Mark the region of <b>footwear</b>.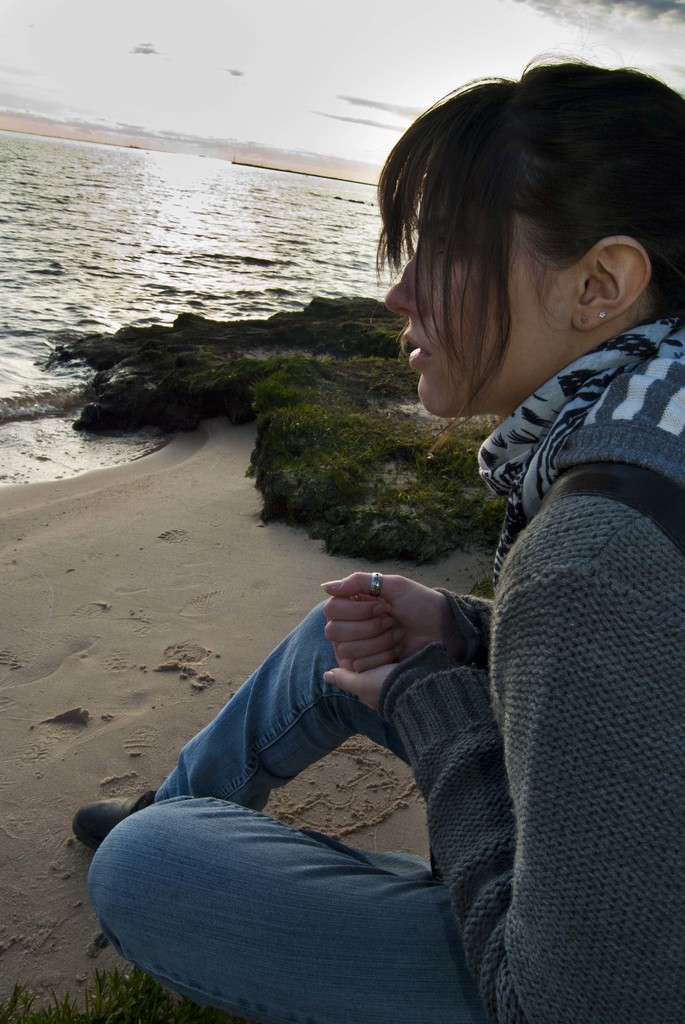
Region: [72,783,168,854].
